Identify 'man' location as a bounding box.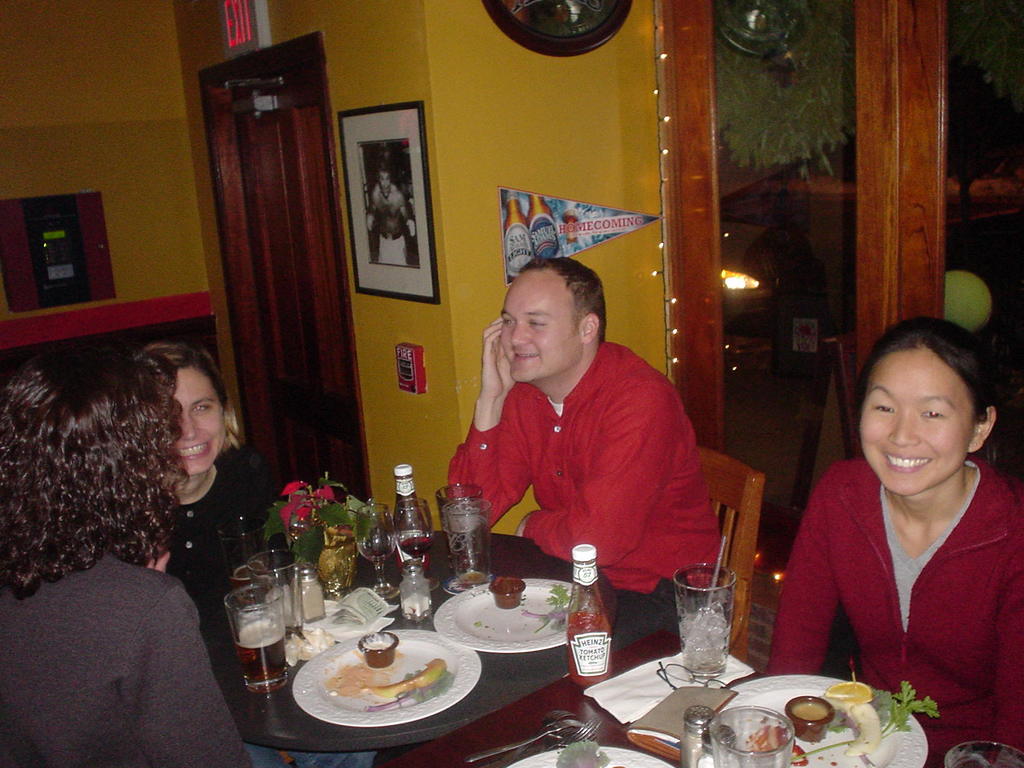
select_region(367, 168, 417, 265).
